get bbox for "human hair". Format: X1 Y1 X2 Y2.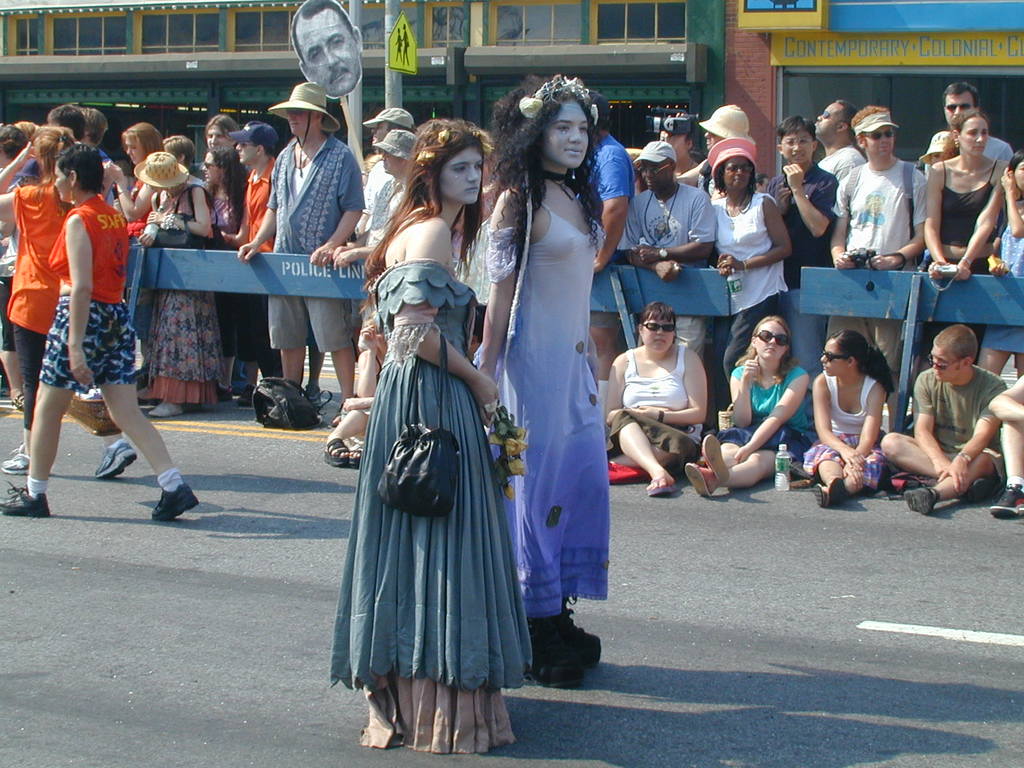
852 107 887 125.
